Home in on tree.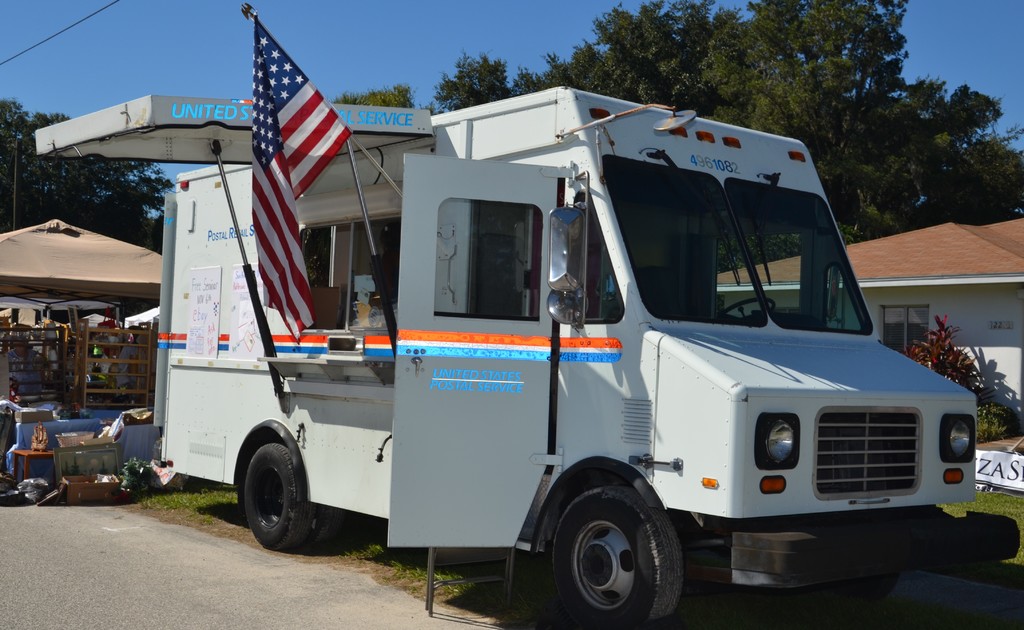
Homed in at [x1=437, y1=0, x2=1023, y2=268].
